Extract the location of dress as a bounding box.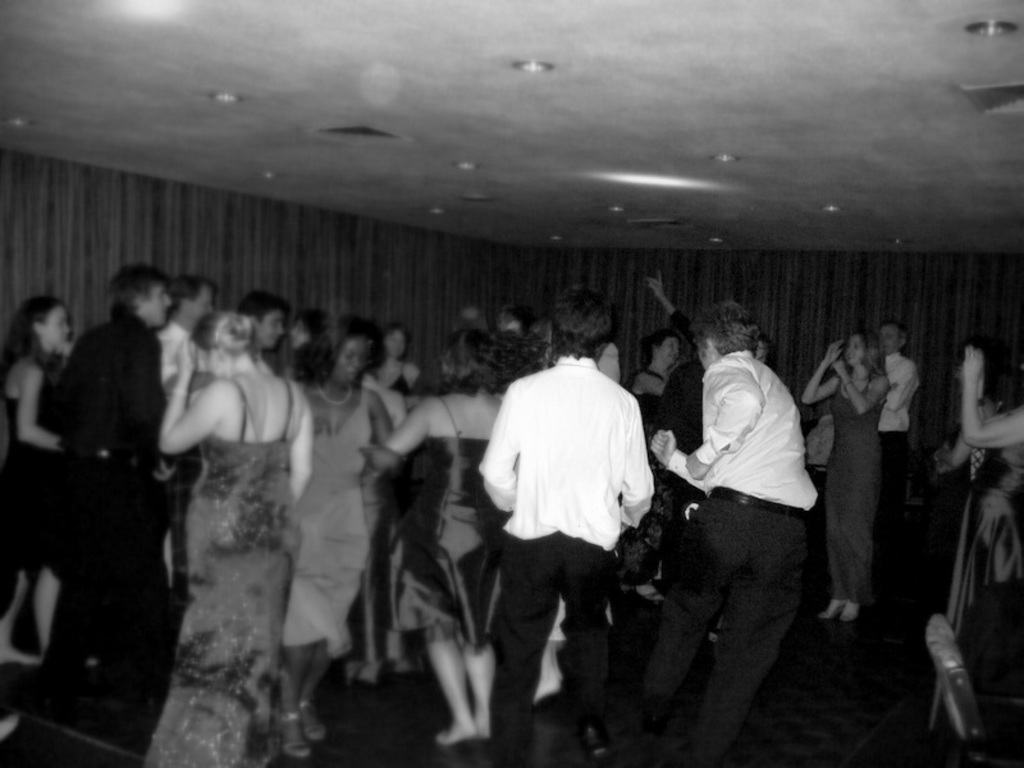
{"left": 284, "top": 385, "right": 372, "bottom": 659}.
